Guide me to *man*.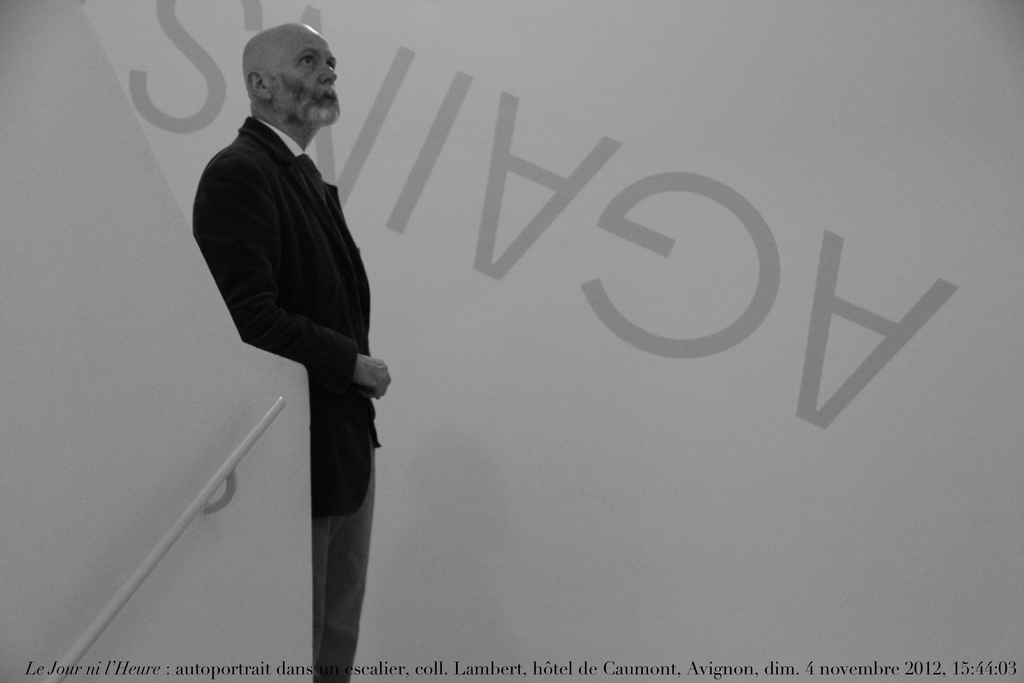
Guidance: x1=181, y1=15, x2=399, y2=682.
